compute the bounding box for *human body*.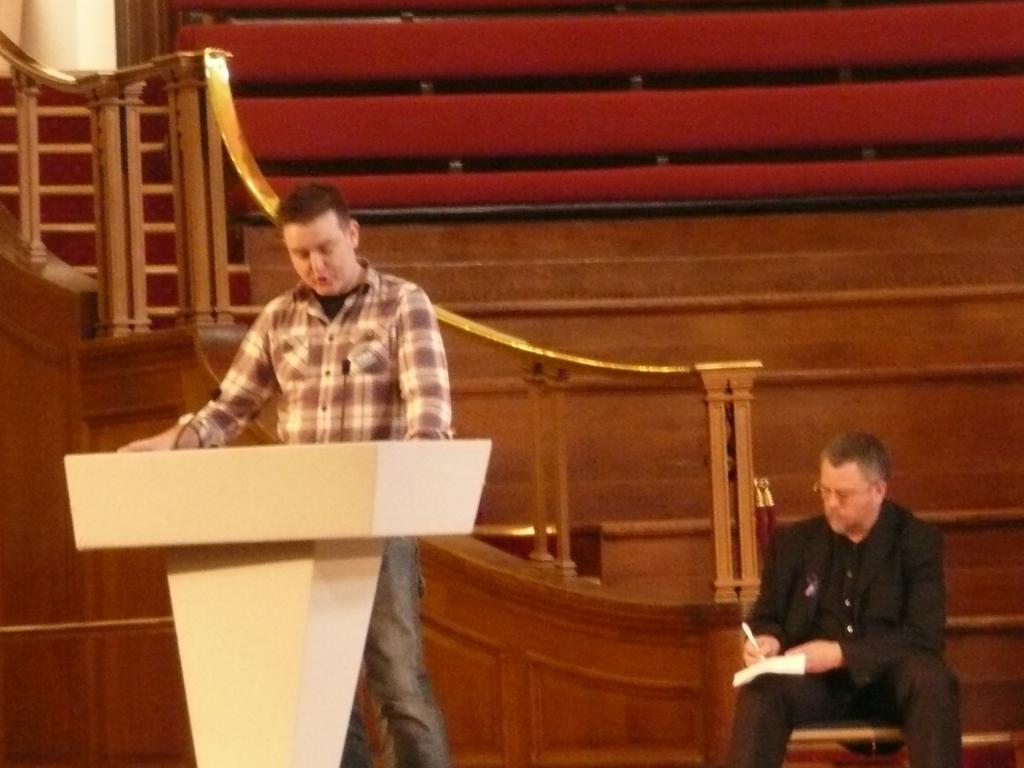
729,509,965,767.
